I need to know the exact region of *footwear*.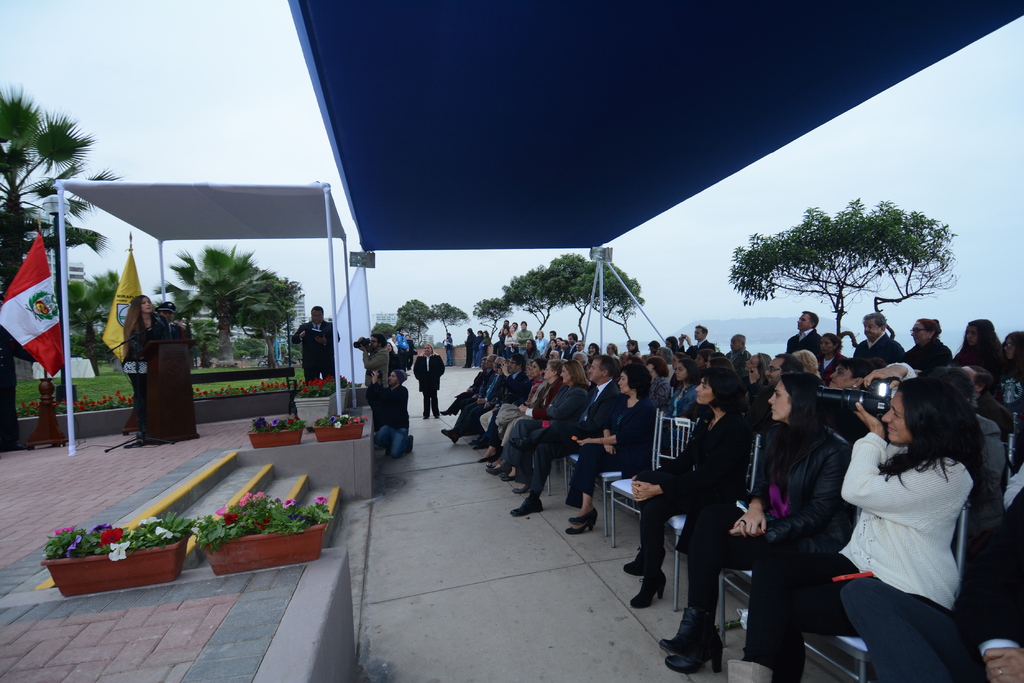
Region: 725,663,767,682.
